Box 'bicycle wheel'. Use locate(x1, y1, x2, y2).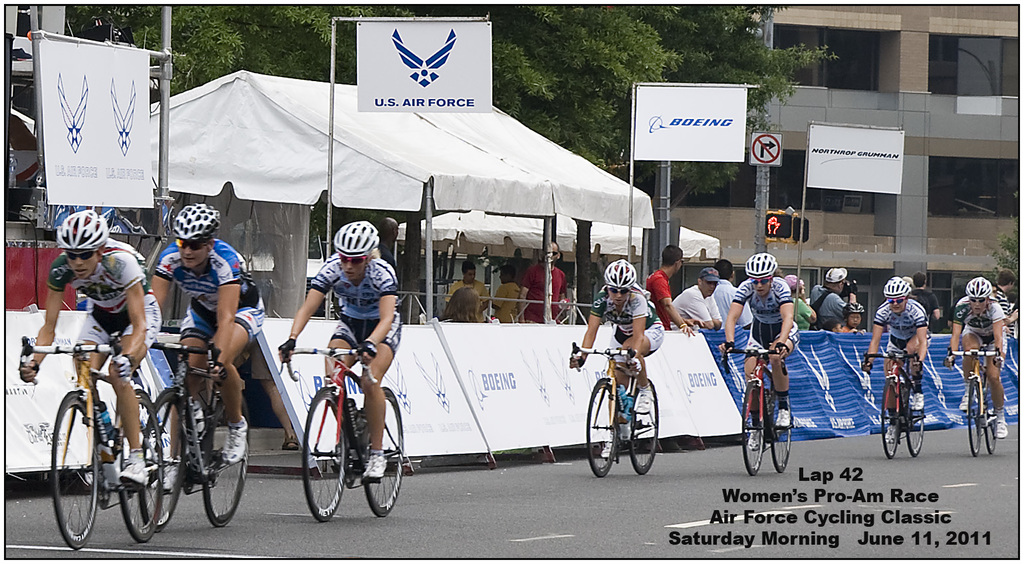
locate(203, 420, 252, 530).
